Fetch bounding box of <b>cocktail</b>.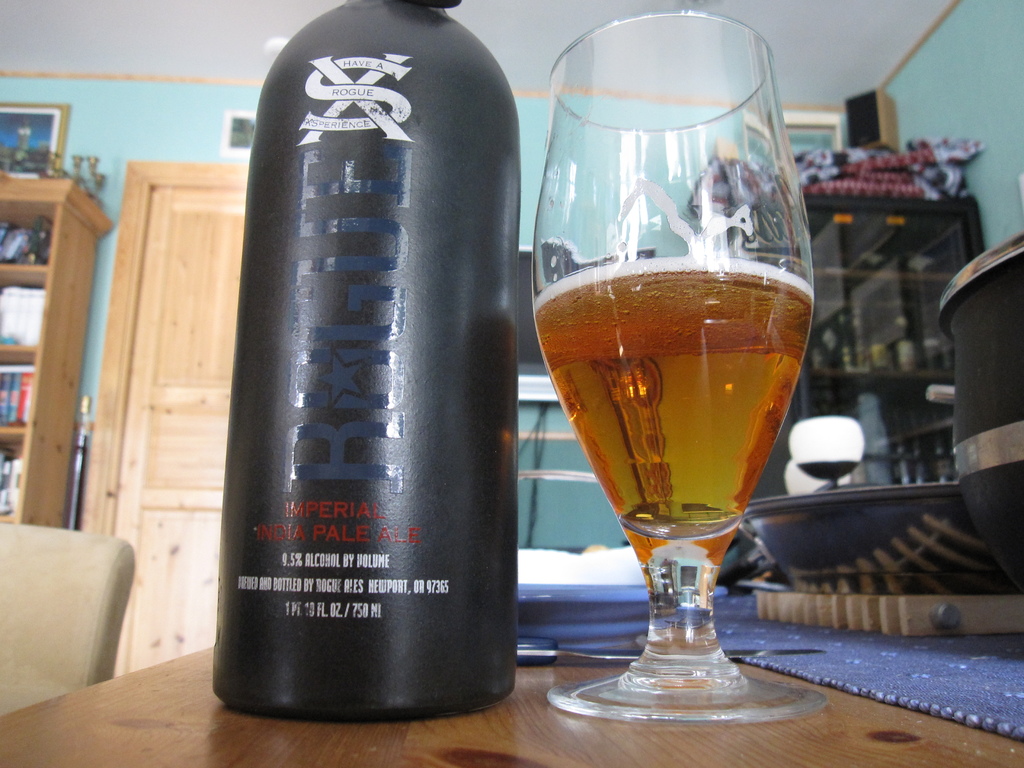
Bbox: pyautogui.locateOnScreen(526, 10, 828, 725).
